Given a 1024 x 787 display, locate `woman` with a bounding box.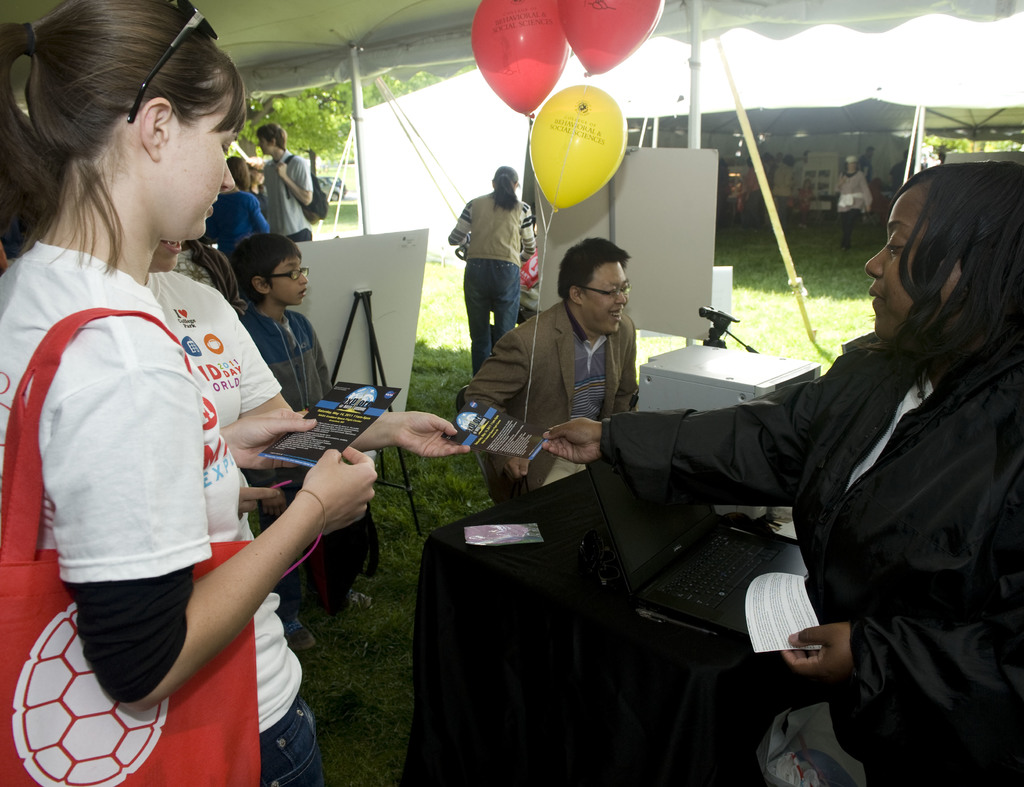
Located: x1=203, y1=154, x2=275, y2=264.
